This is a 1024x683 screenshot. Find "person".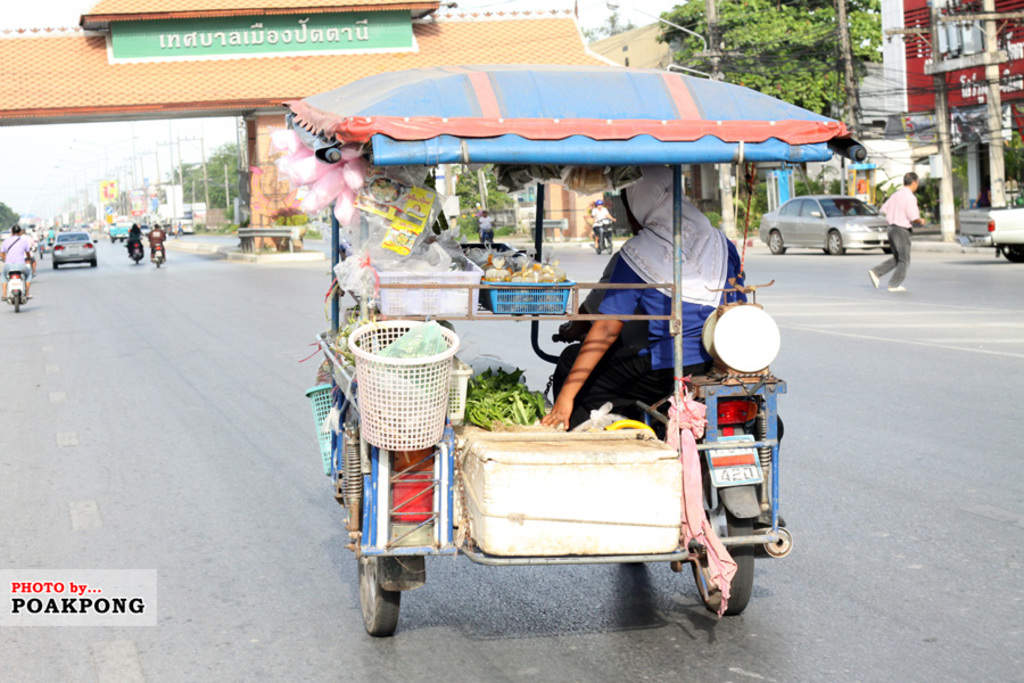
Bounding box: bbox=[477, 208, 499, 241].
